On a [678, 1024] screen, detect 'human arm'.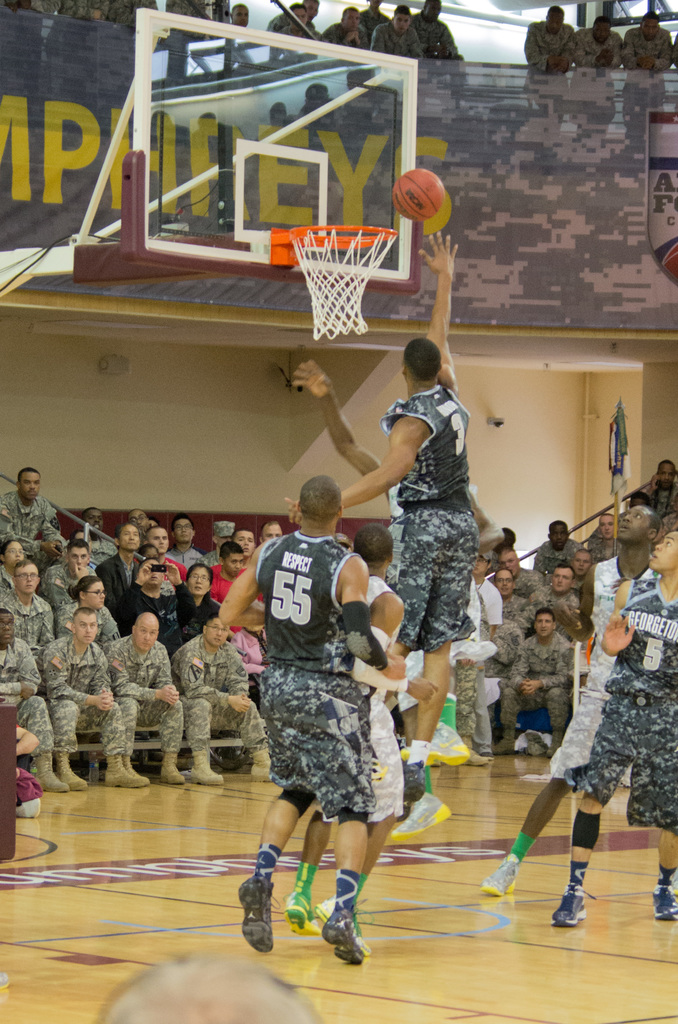
bbox=(39, 602, 55, 648).
